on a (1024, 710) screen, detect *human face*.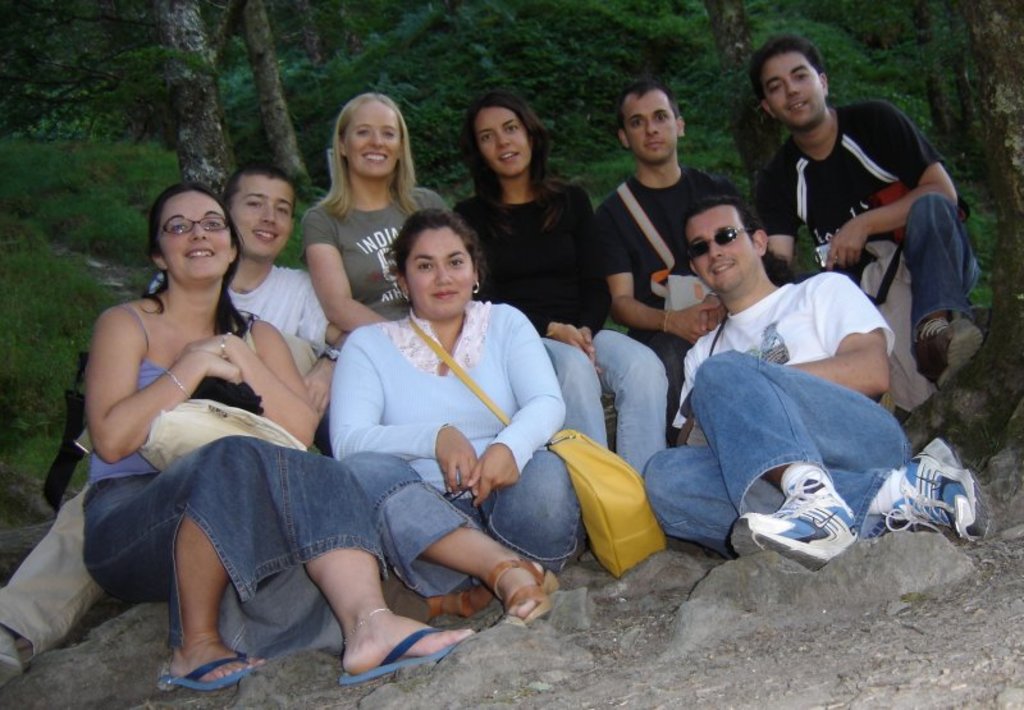
625,95,678,162.
